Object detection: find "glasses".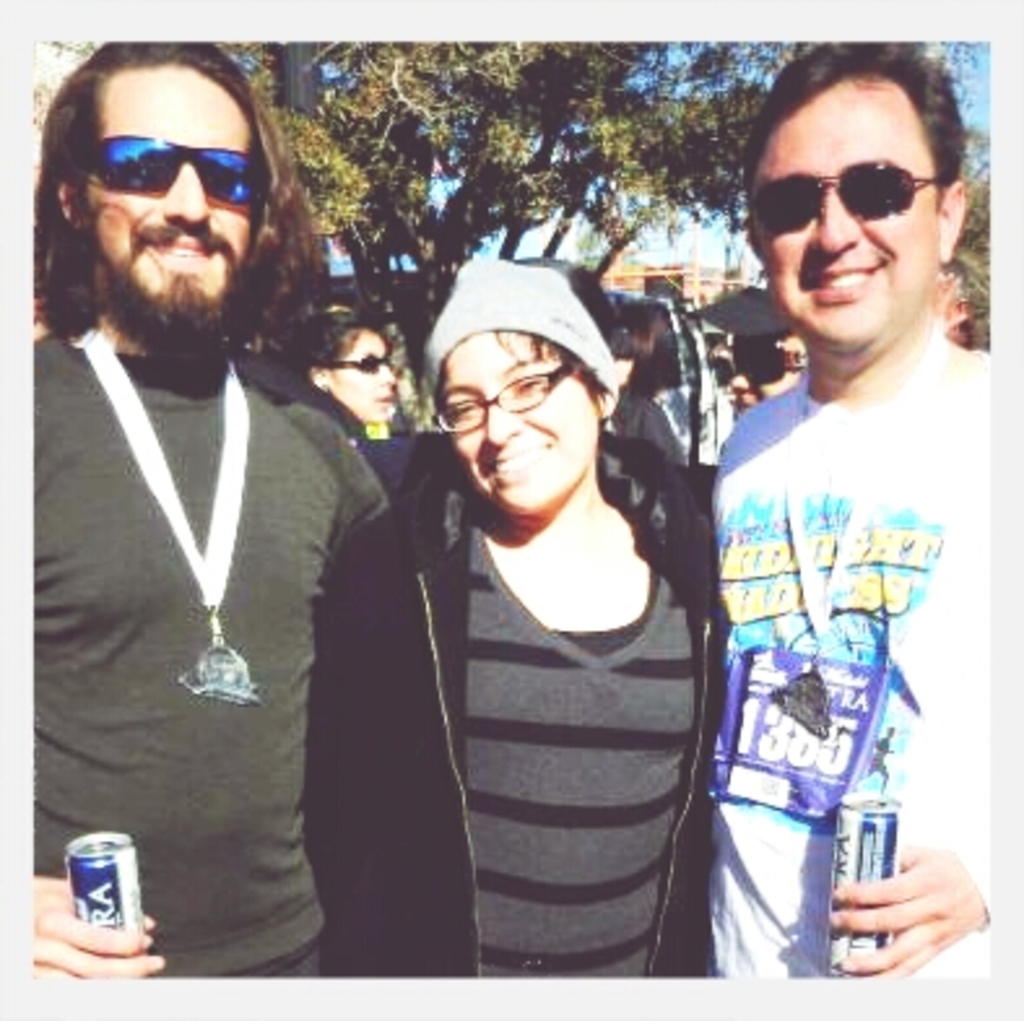
bbox(751, 153, 964, 236).
